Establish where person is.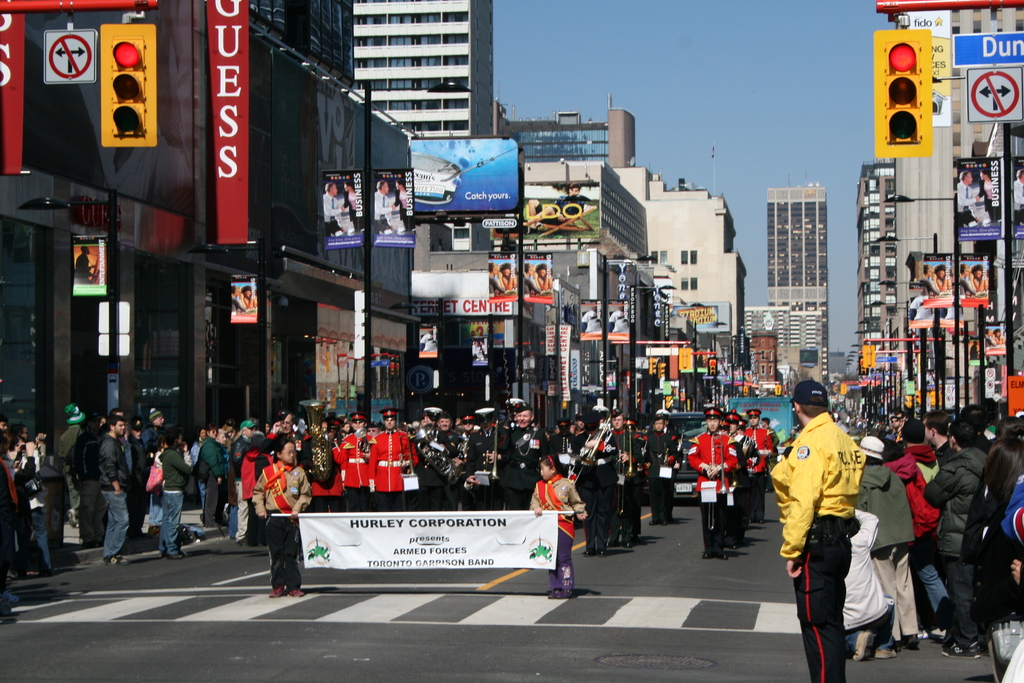
Established at (left=957, top=264, right=988, bottom=302).
